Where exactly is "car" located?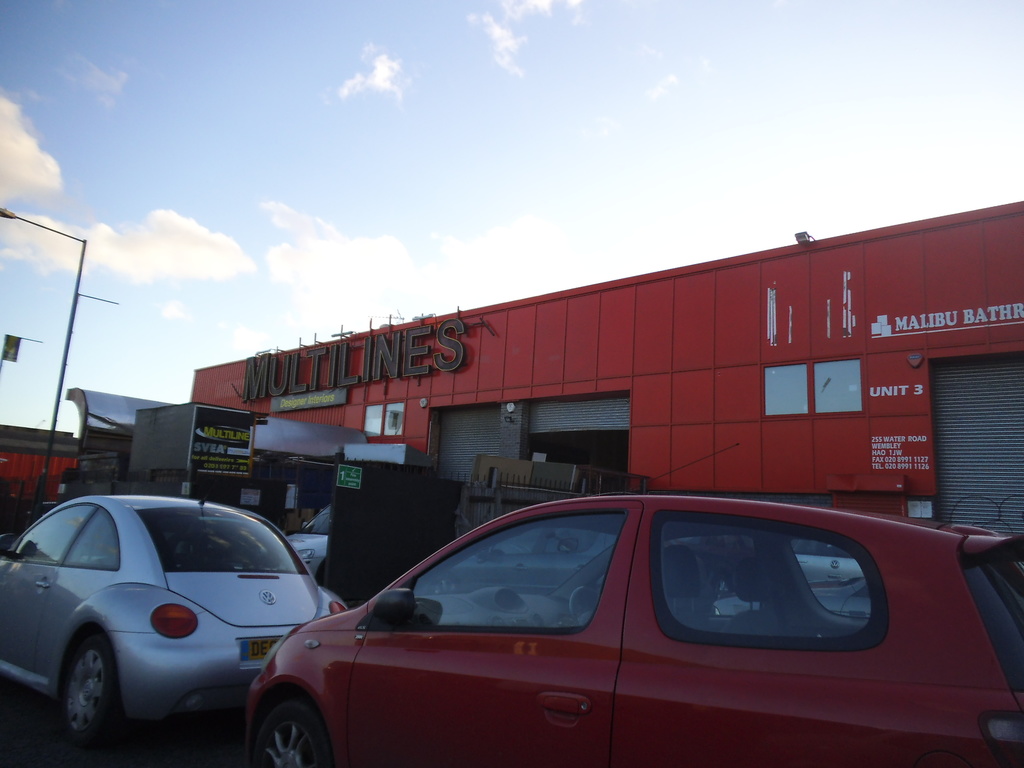
Its bounding box is select_region(280, 504, 333, 595).
